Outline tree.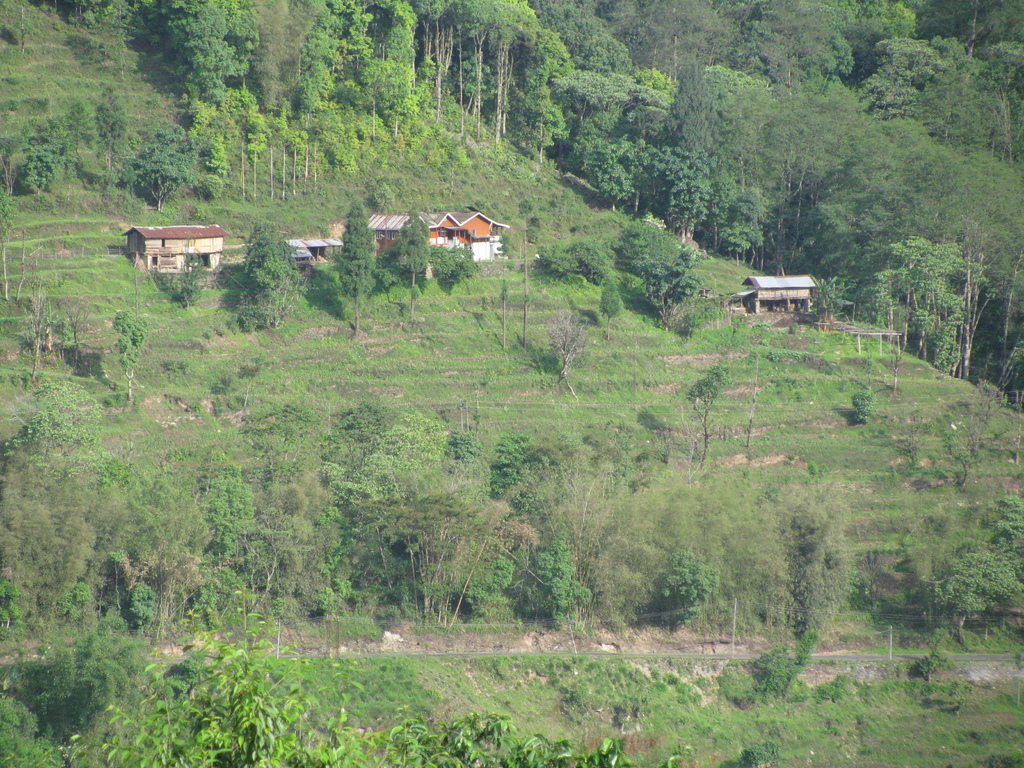
Outline: bbox=[3, 0, 1023, 401].
